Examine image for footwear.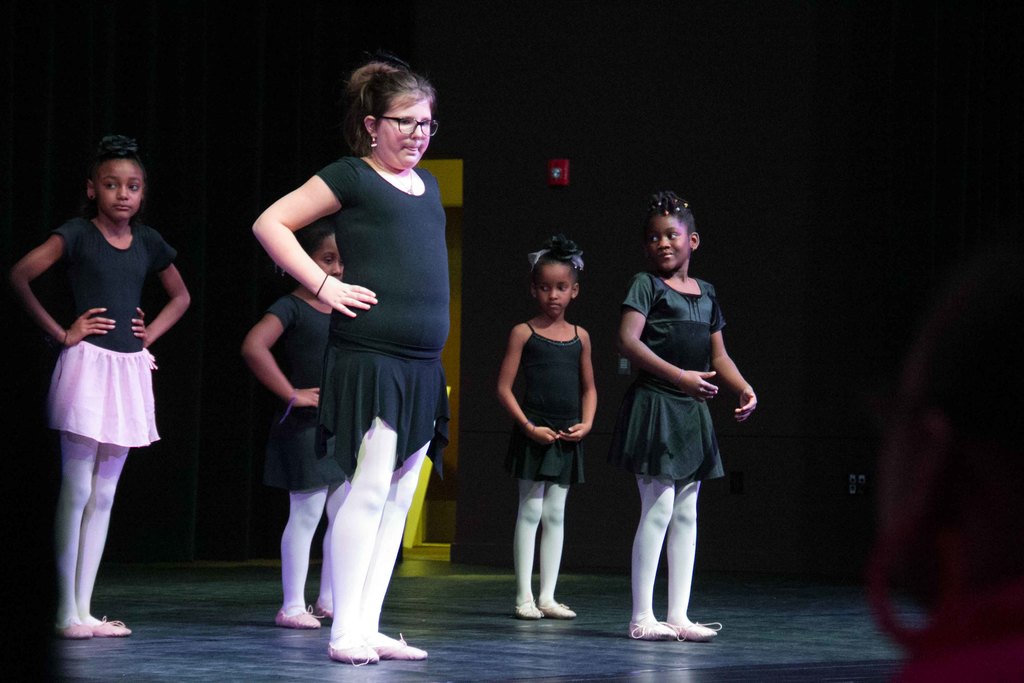
Examination result: <box>314,595,333,620</box>.
